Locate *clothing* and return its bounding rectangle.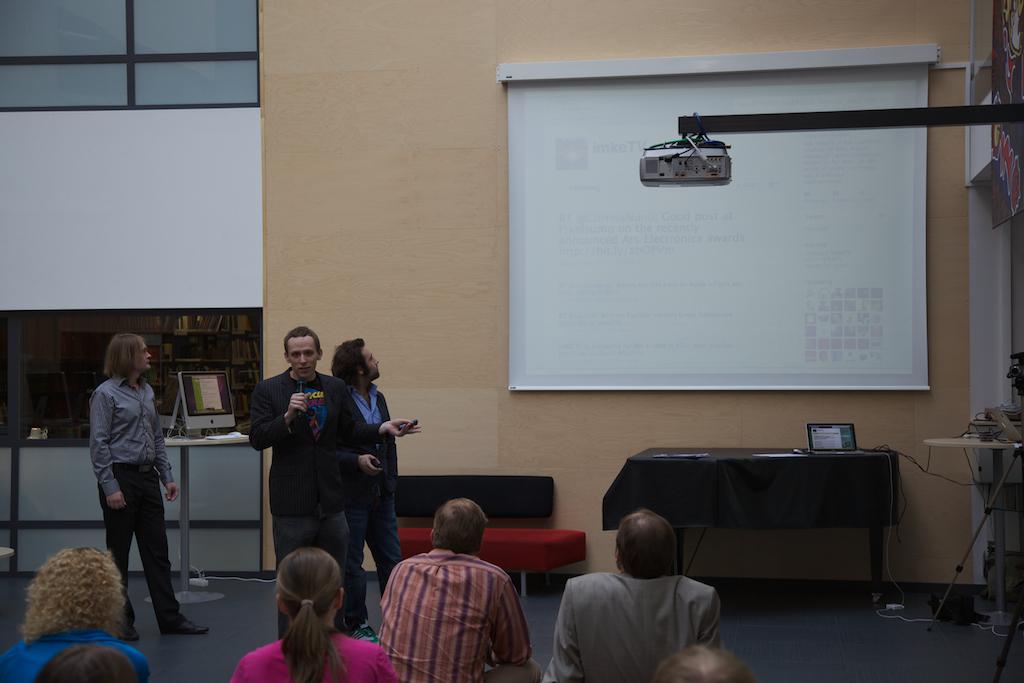
locate(0, 625, 154, 682).
